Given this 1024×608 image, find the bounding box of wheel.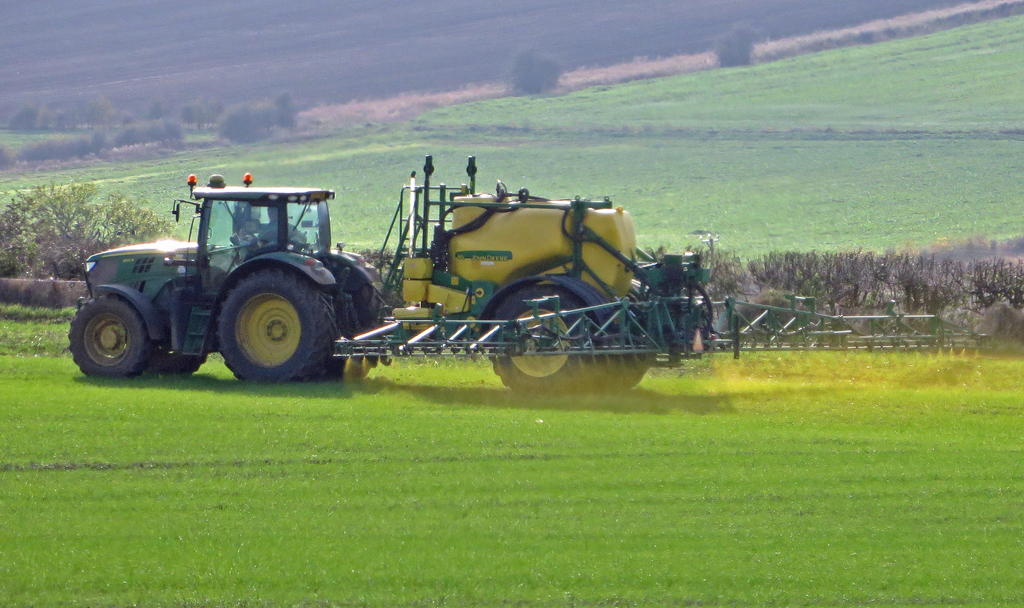
<bbox>488, 284, 596, 397</bbox>.
